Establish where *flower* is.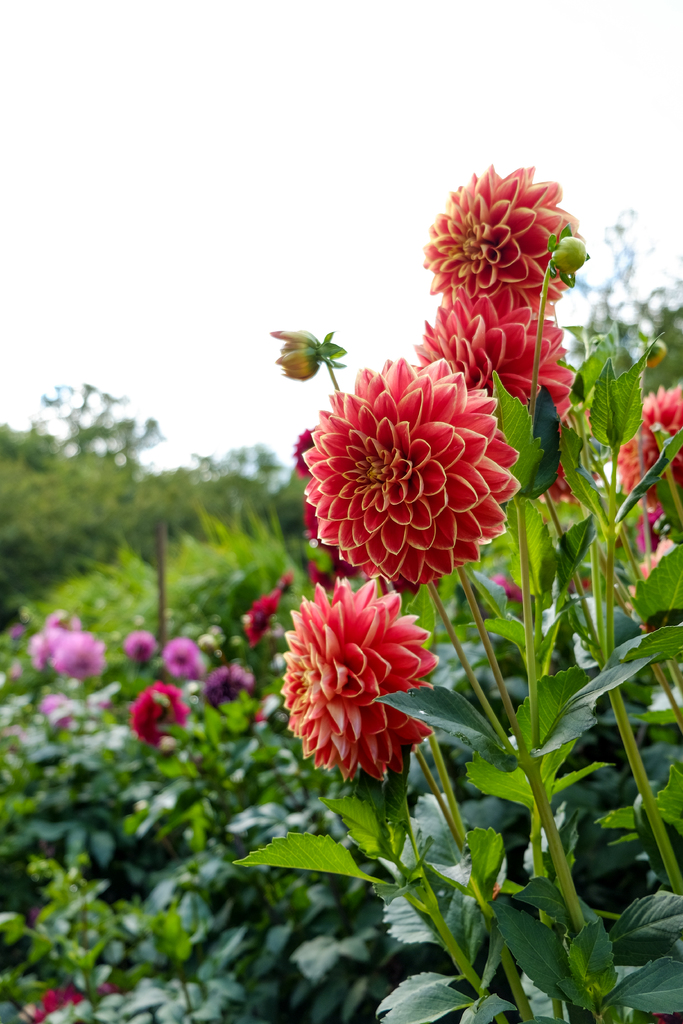
Established at [31, 620, 70, 671].
